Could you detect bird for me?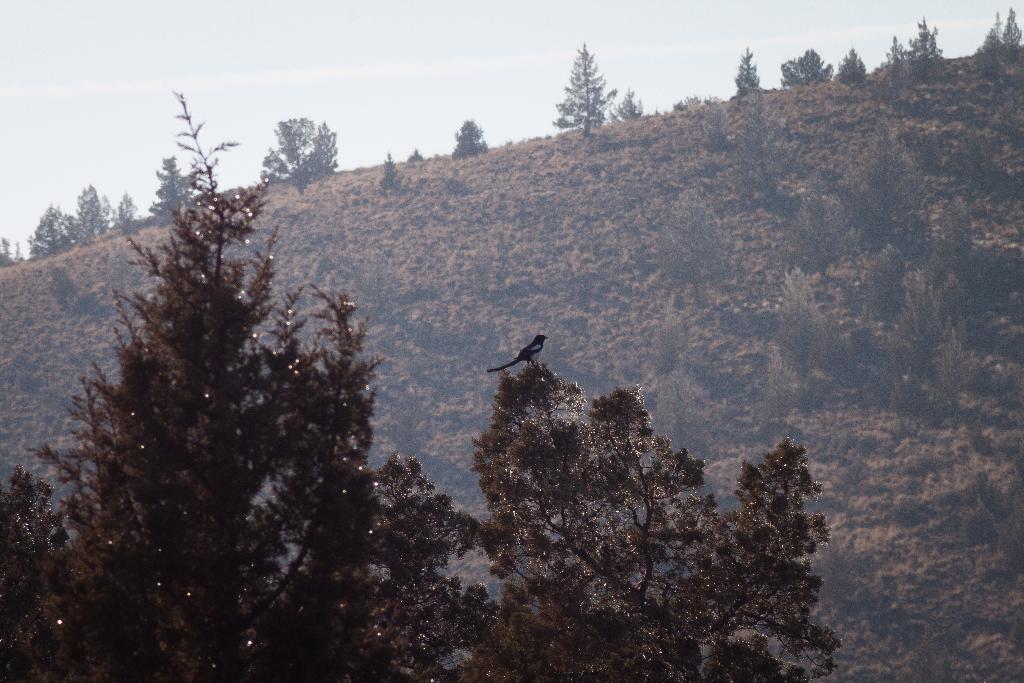
Detection result: BBox(486, 338, 572, 397).
